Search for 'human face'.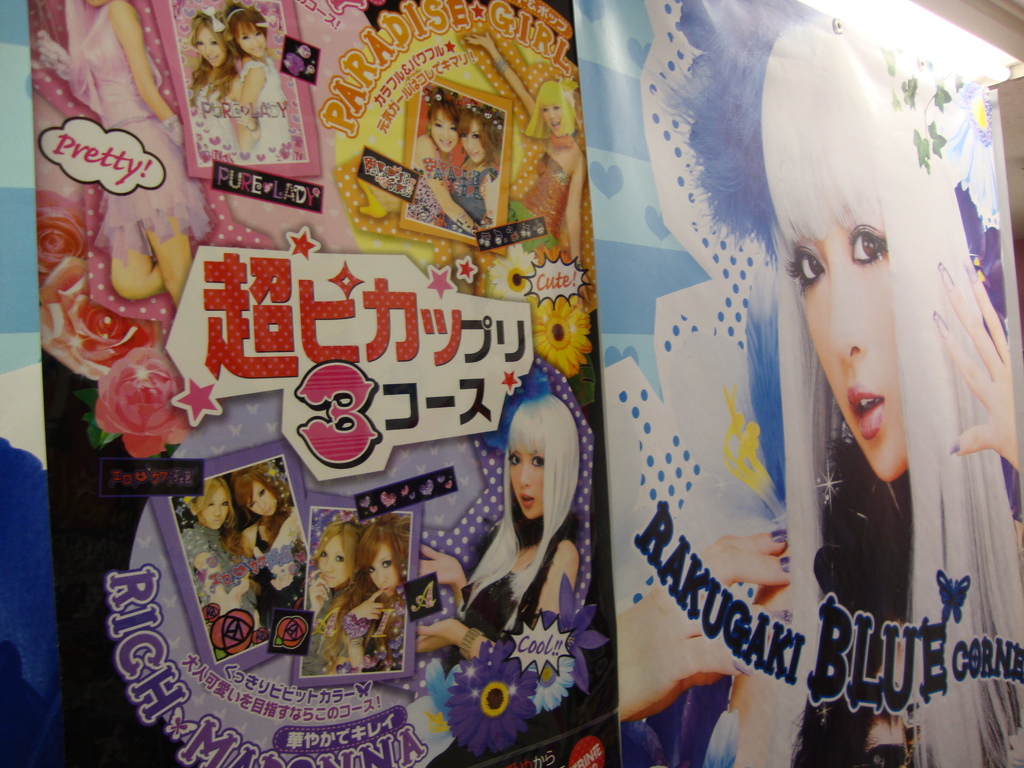
Found at {"left": 365, "top": 540, "right": 400, "bottom": 600}.
